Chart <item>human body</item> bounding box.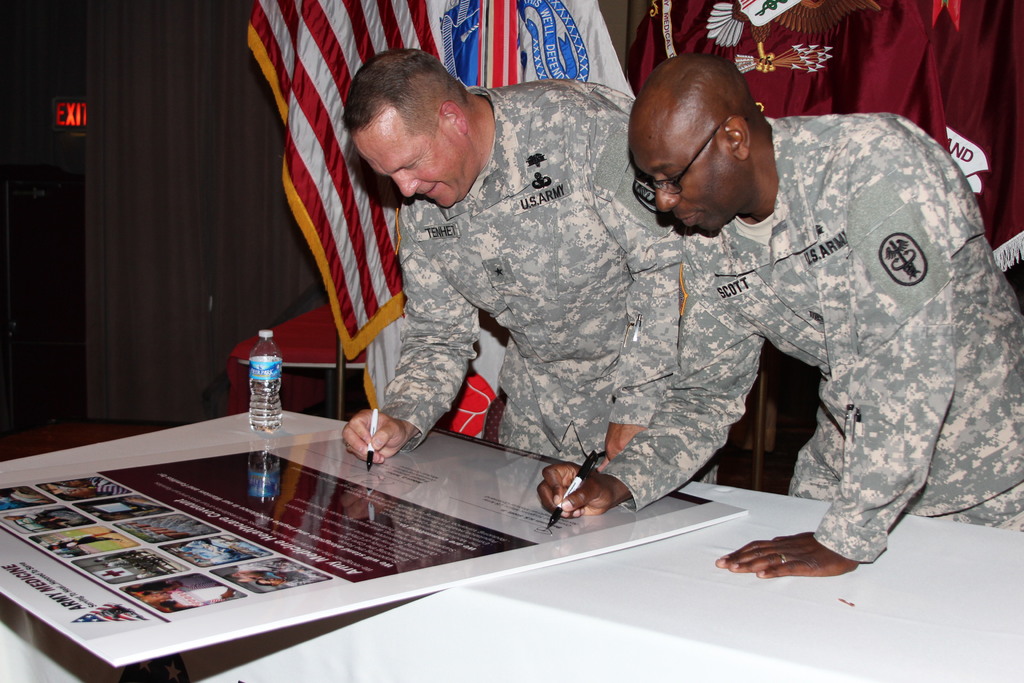
Charted: detection(596, 60, 994, 589).
